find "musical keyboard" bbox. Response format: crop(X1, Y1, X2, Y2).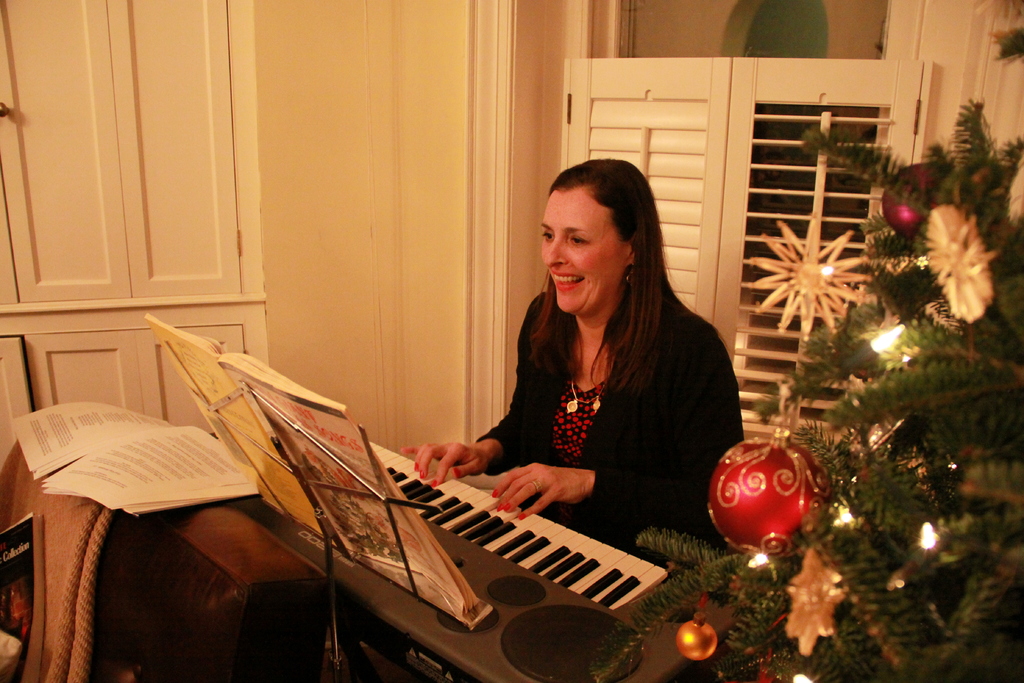
crop(368, 430, 682, 612).
